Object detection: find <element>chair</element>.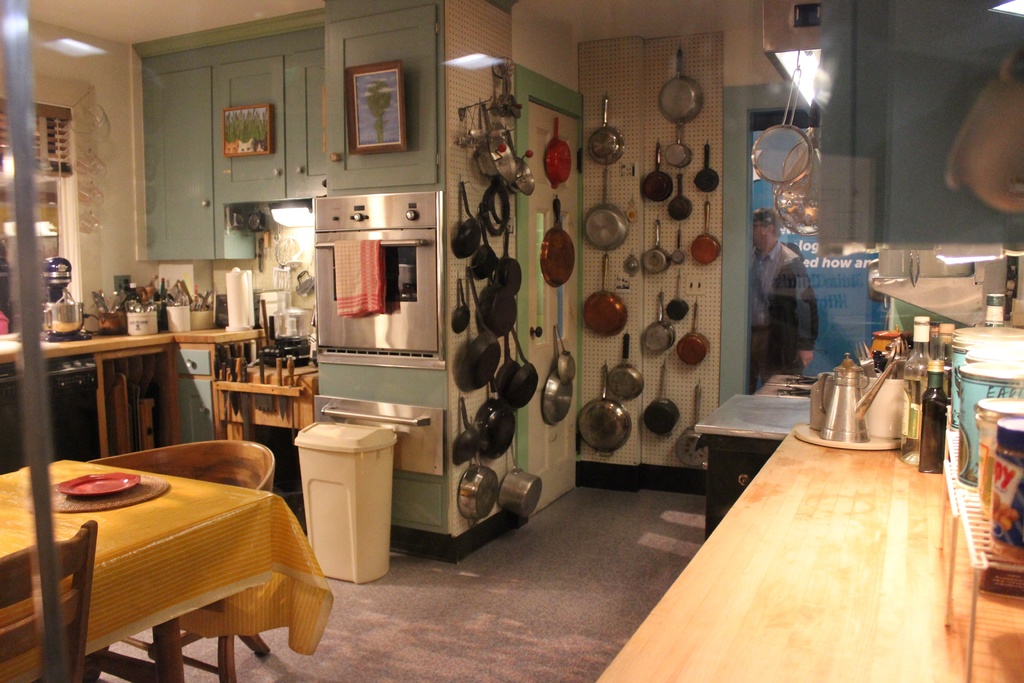
select_region(0, 518, 99, 682).
